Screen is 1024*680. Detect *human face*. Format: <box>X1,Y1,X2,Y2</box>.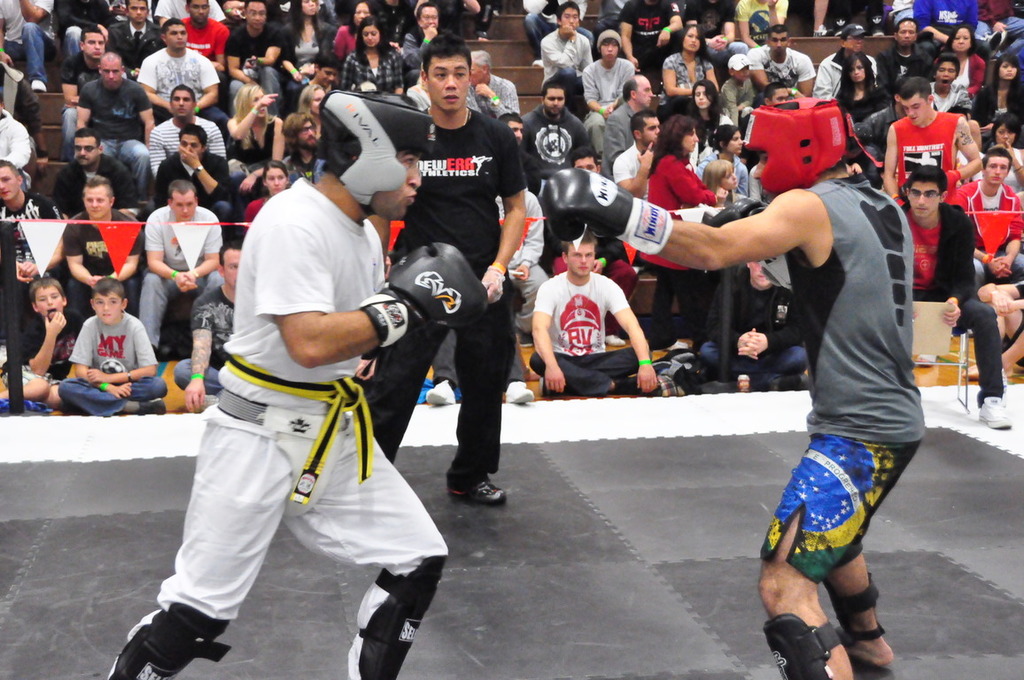
<box>250,92,266,120</box>.
